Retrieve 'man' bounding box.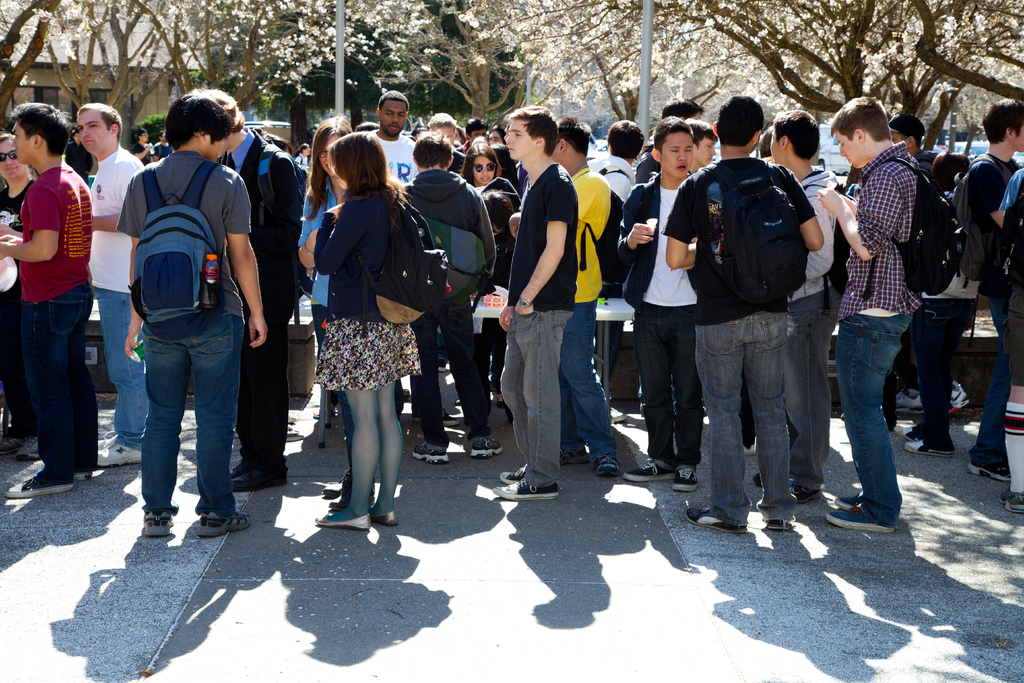
Bounding box: rect(183, 86, 308, 491).
